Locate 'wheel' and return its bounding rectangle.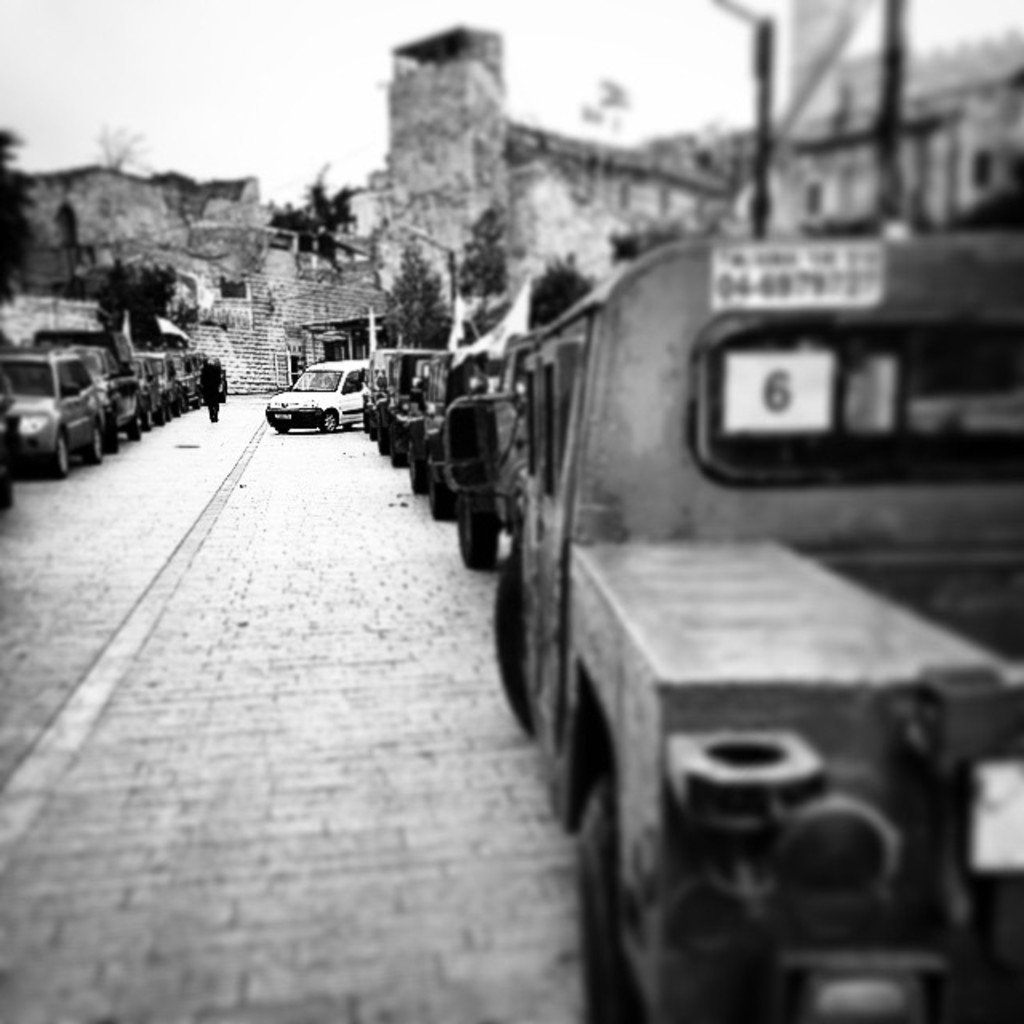
box(102, 419, 118, 454).
